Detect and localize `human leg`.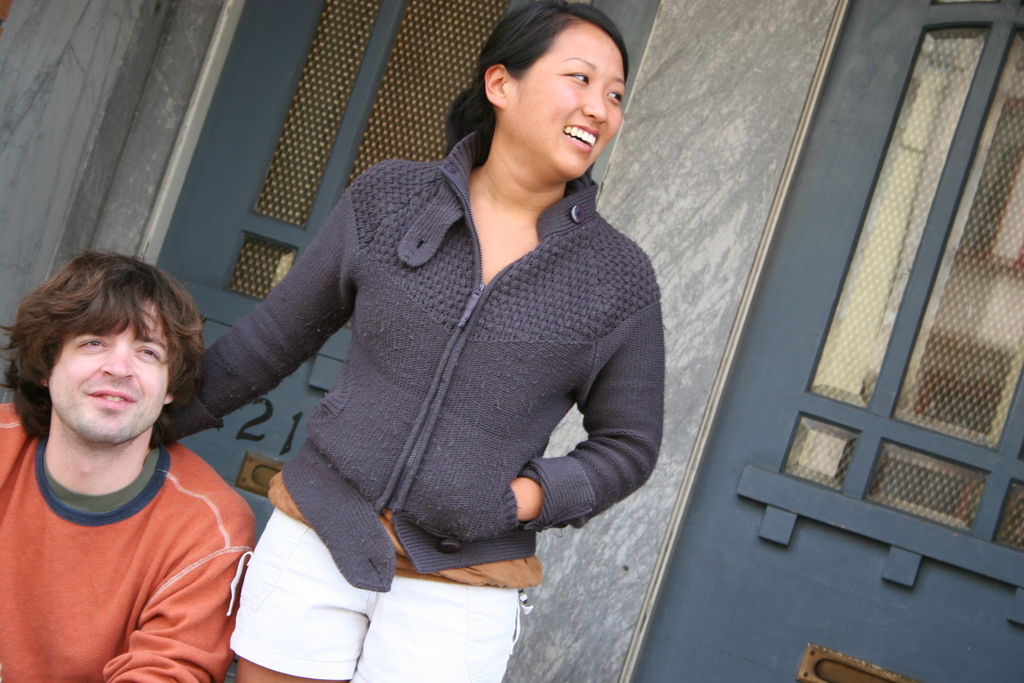
Localized at 353, 573, 516, 682.
